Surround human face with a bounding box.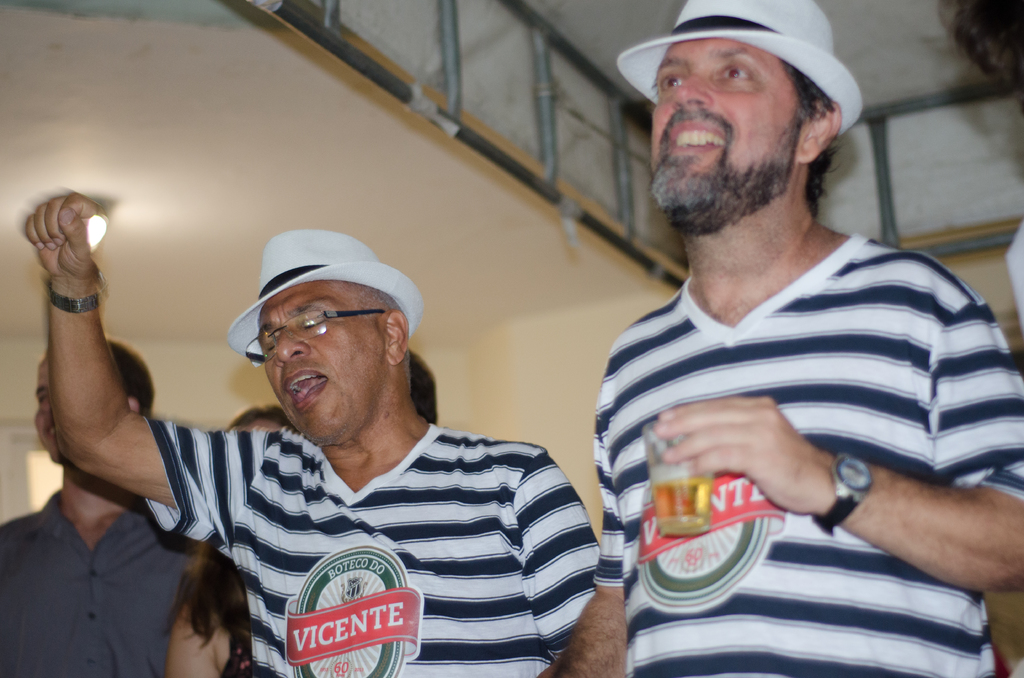
[left=262, top=291, right=380, bottom=444].
